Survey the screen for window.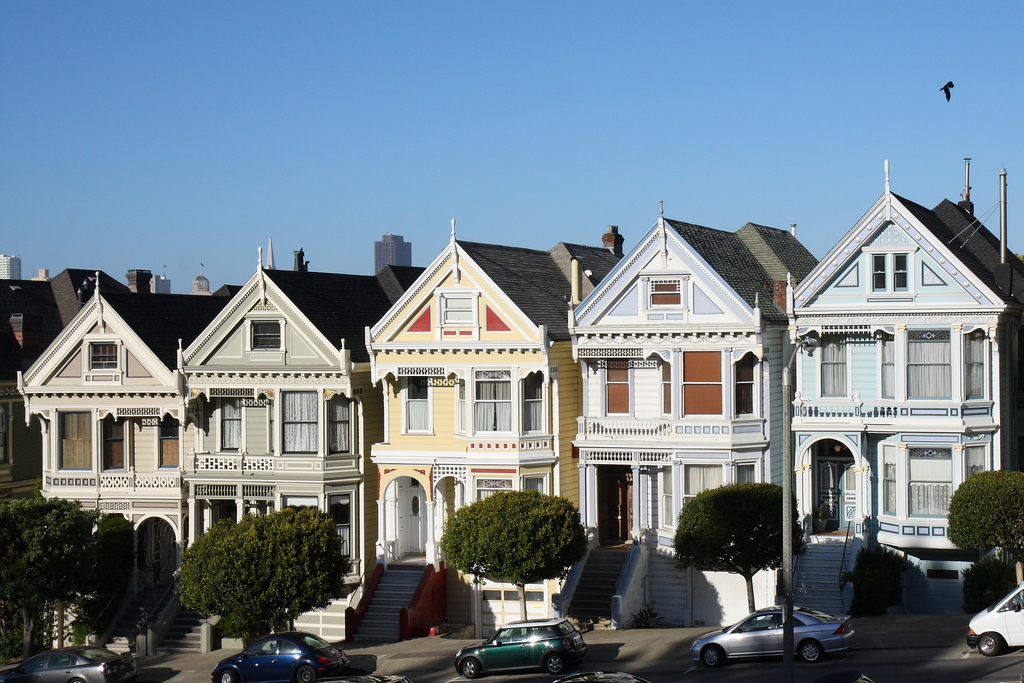
Survey found: (730, 609, 776, 636).
